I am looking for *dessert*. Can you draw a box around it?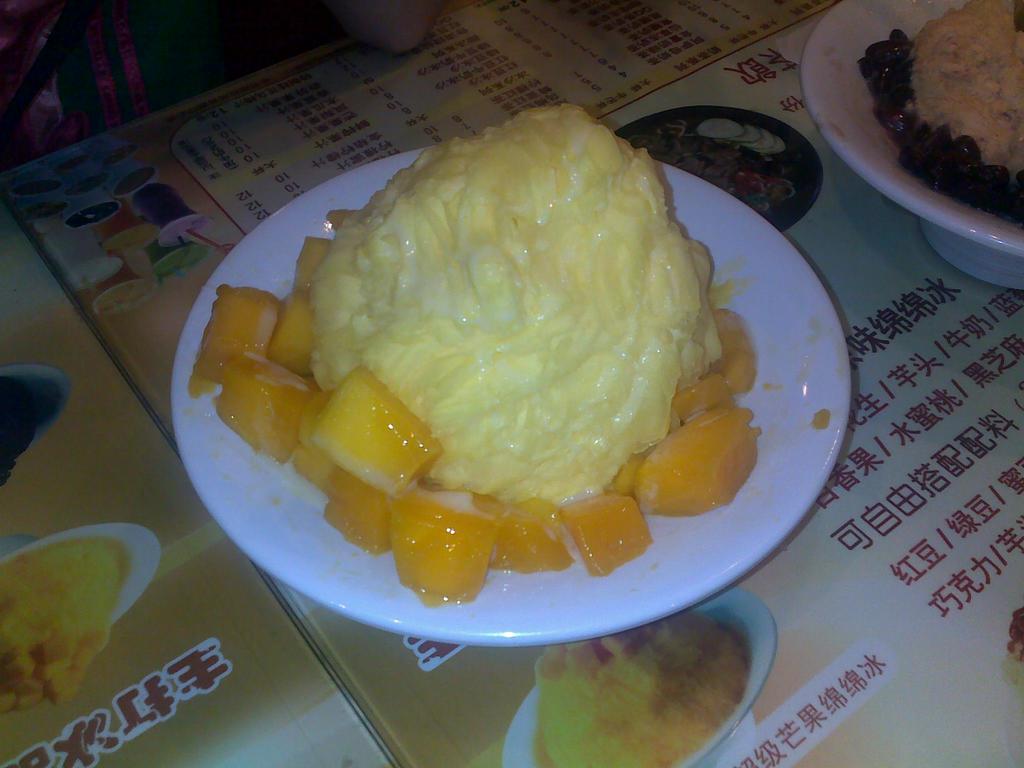
Sure, the bounding box is locate(221, 109, 746, 623).
